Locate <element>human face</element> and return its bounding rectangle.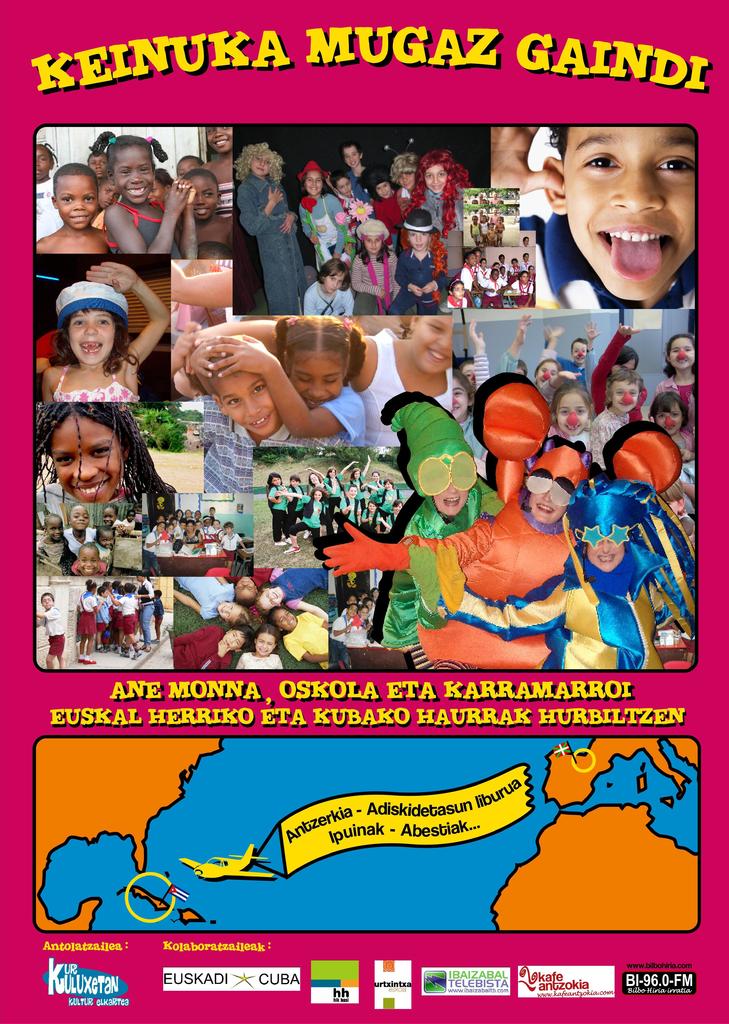
{"left": 234, "top": 576, "right": 256, "bottom": 599}.
